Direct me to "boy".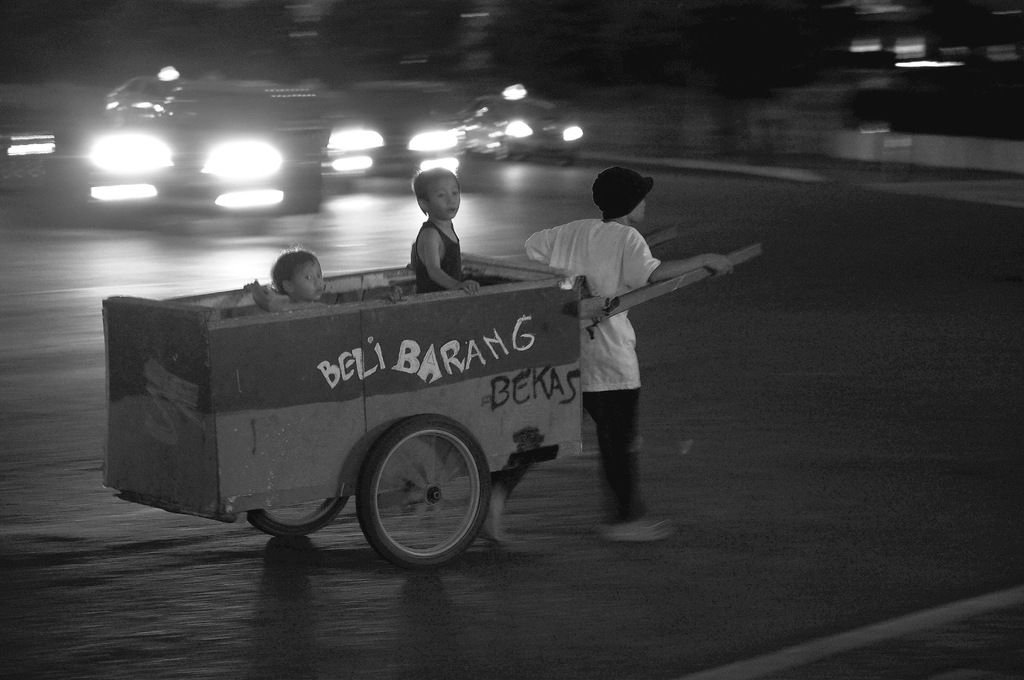
Direction: 407,168,481,294.
